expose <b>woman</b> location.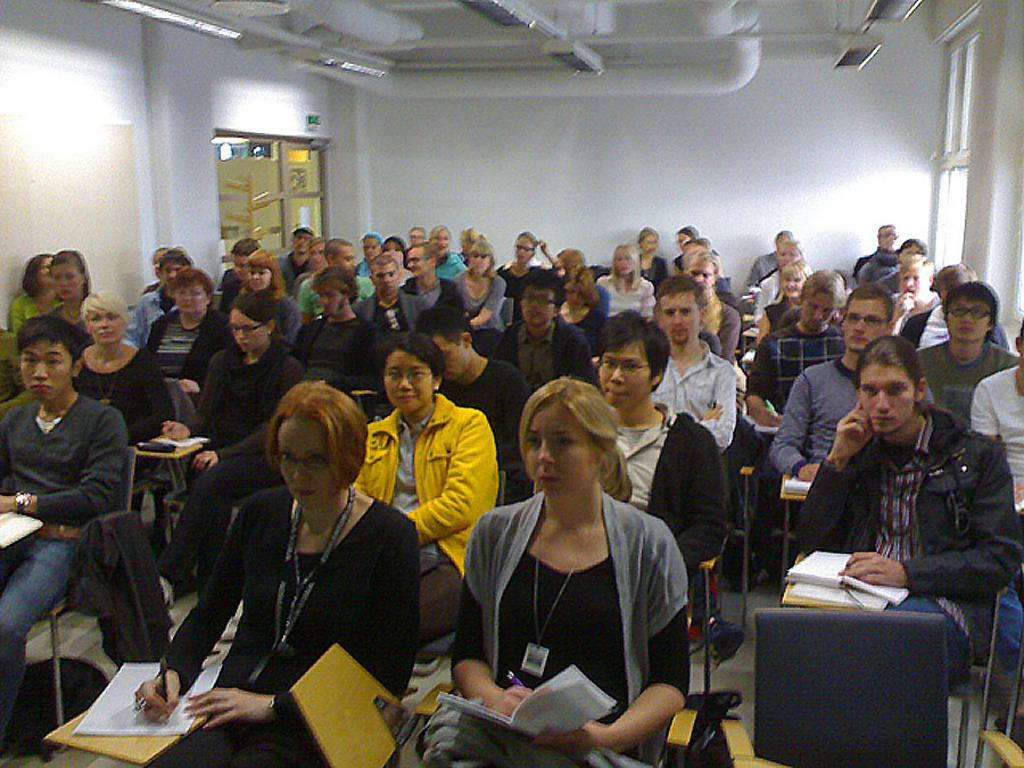
Exposed at detection(416, 381, 688, 767).
